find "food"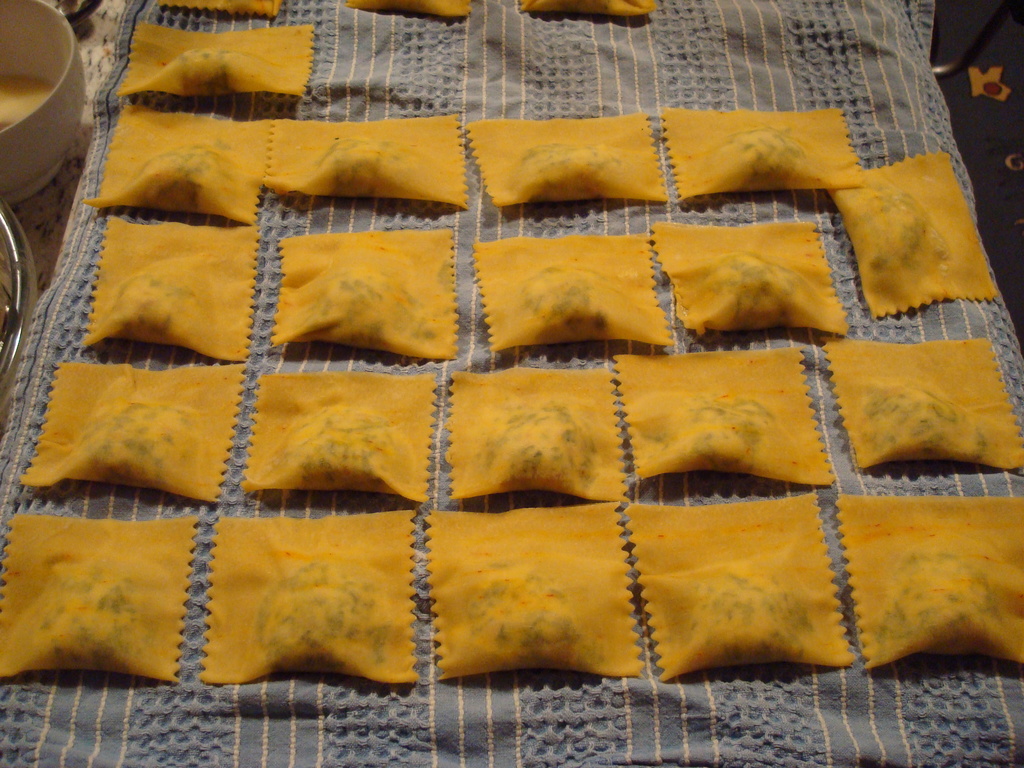
Rect(259, 558, 380, 686)
